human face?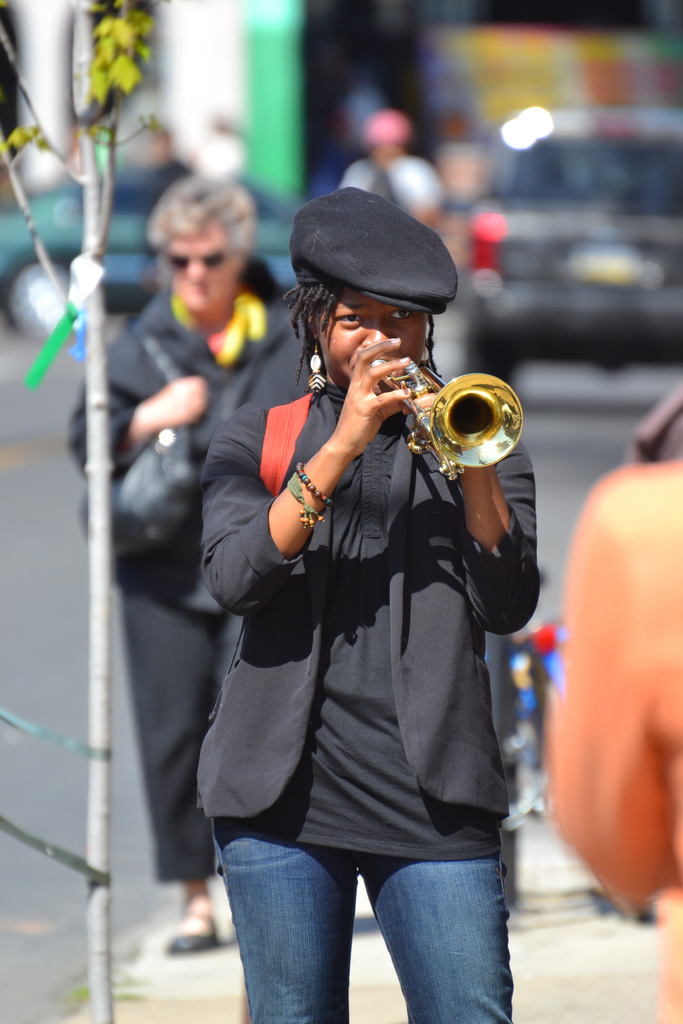
<box>170,232,240,312</box>
